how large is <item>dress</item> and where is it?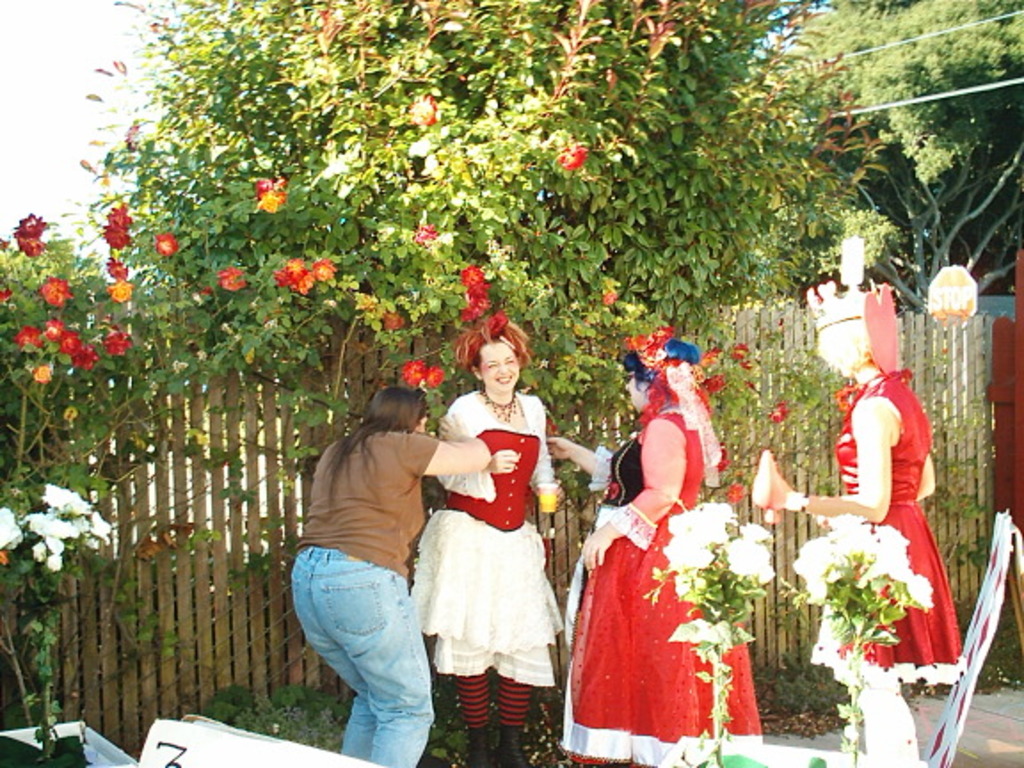
Bounding box: left=553, top=411, right=761, bottom=764.
